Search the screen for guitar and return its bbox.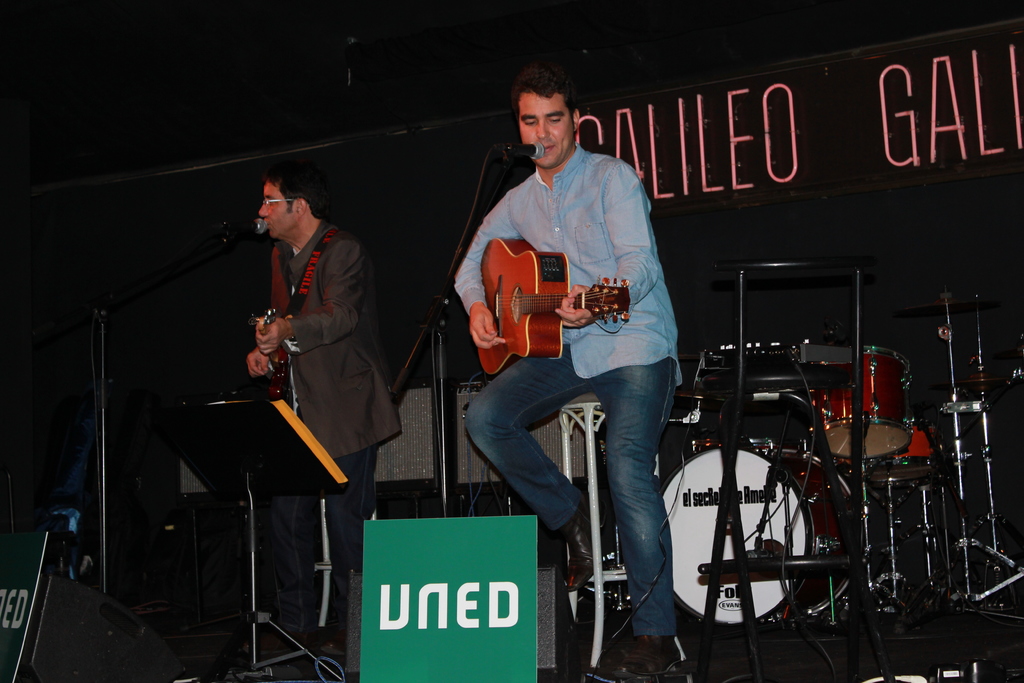
Found: BBox(477, 235, 634, 377).
